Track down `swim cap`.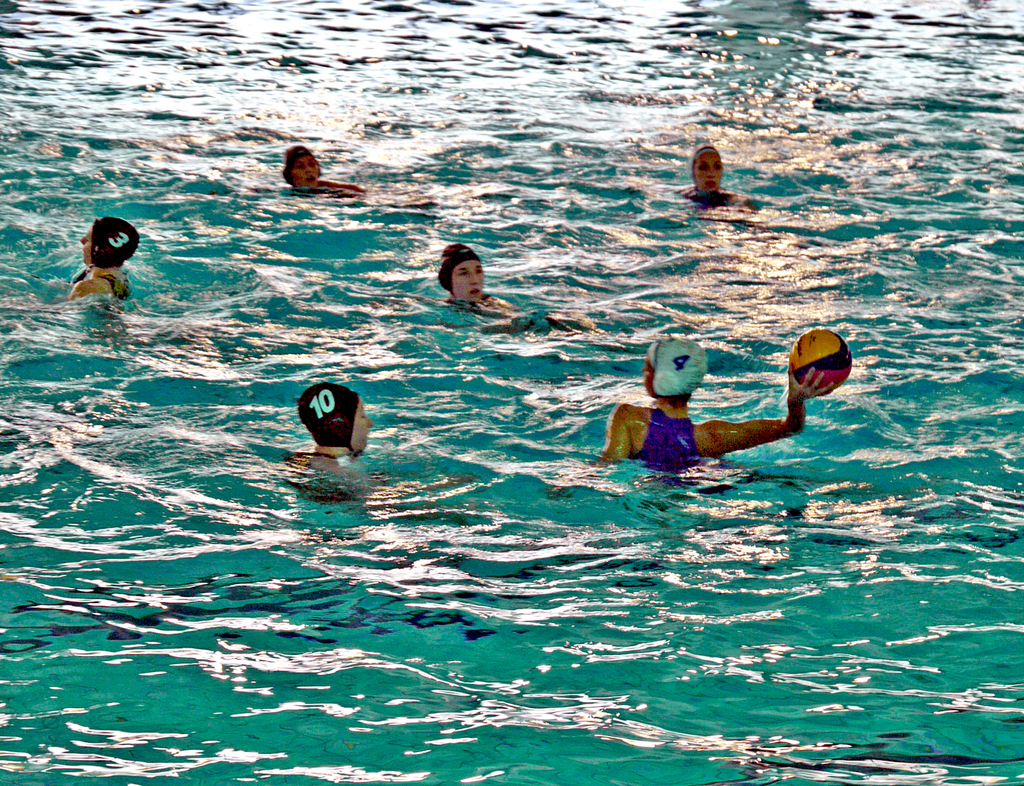
Tracked to box=[692, 143, 723, 159].
